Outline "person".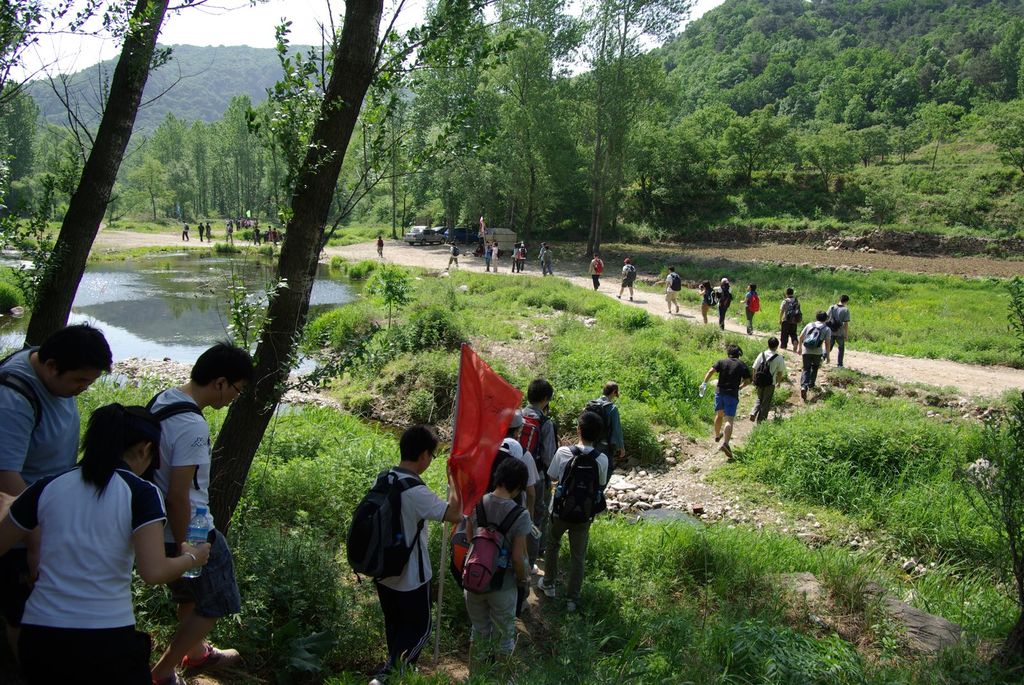
Outline: box=[699, 278, 710, 325].
